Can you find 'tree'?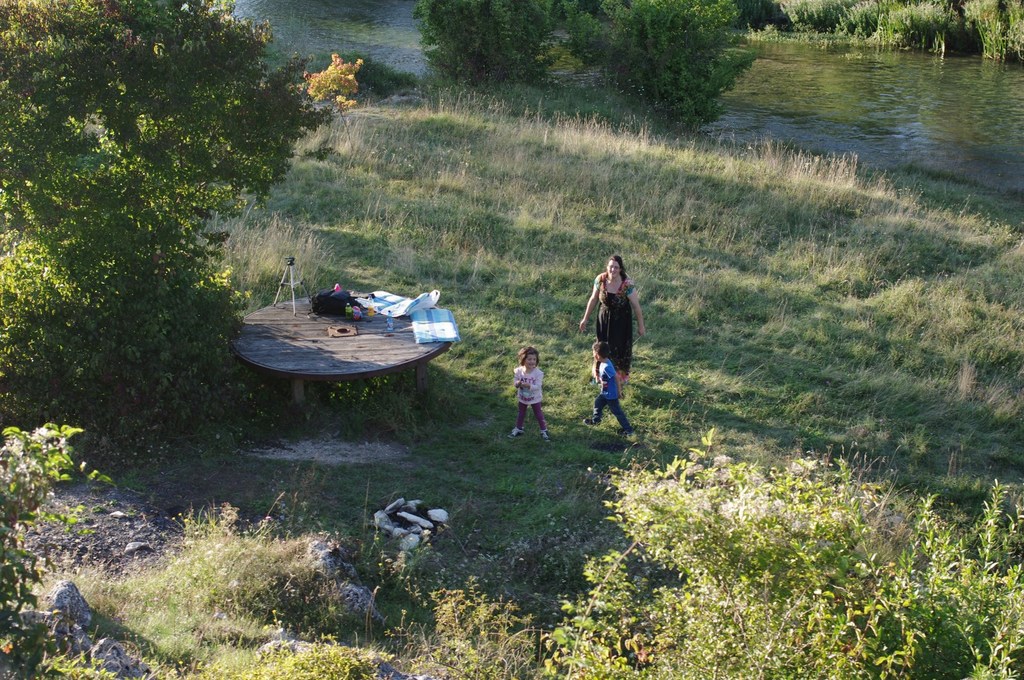
Yes, bounding box: 0:0:330:456.
